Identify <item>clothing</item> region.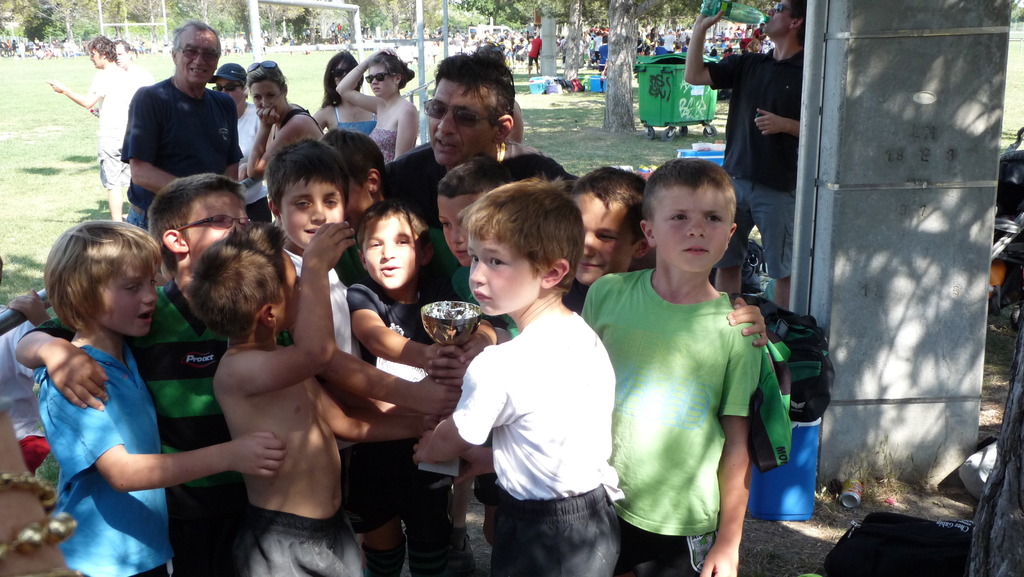
Region: 28:329:165:576.
